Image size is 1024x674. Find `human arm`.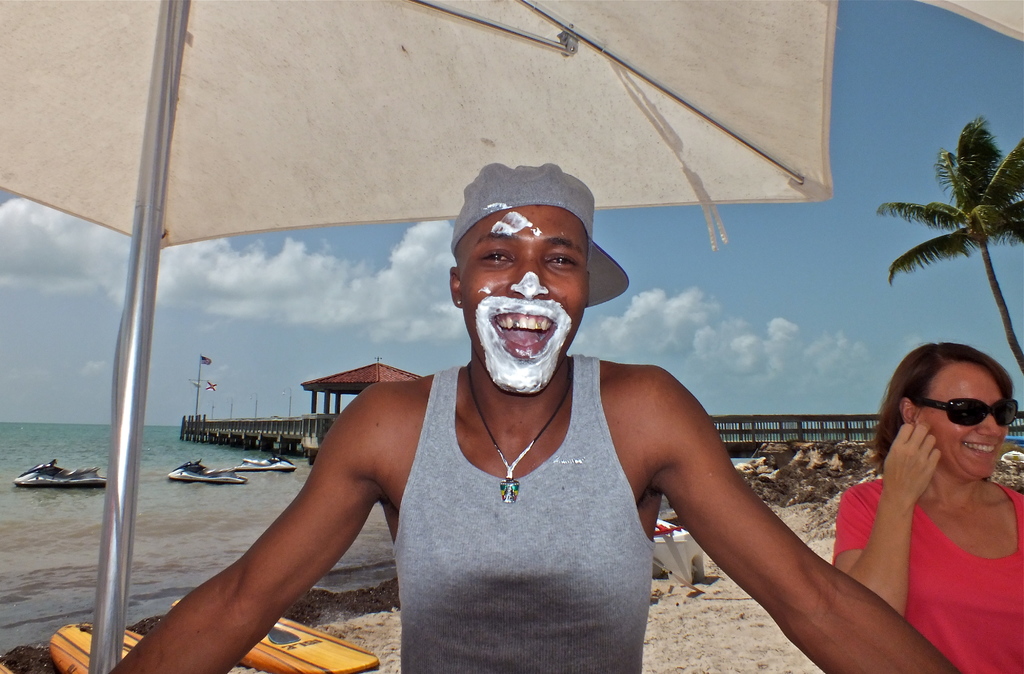
(x1=602, y1=392, x2=945, y2=663).
